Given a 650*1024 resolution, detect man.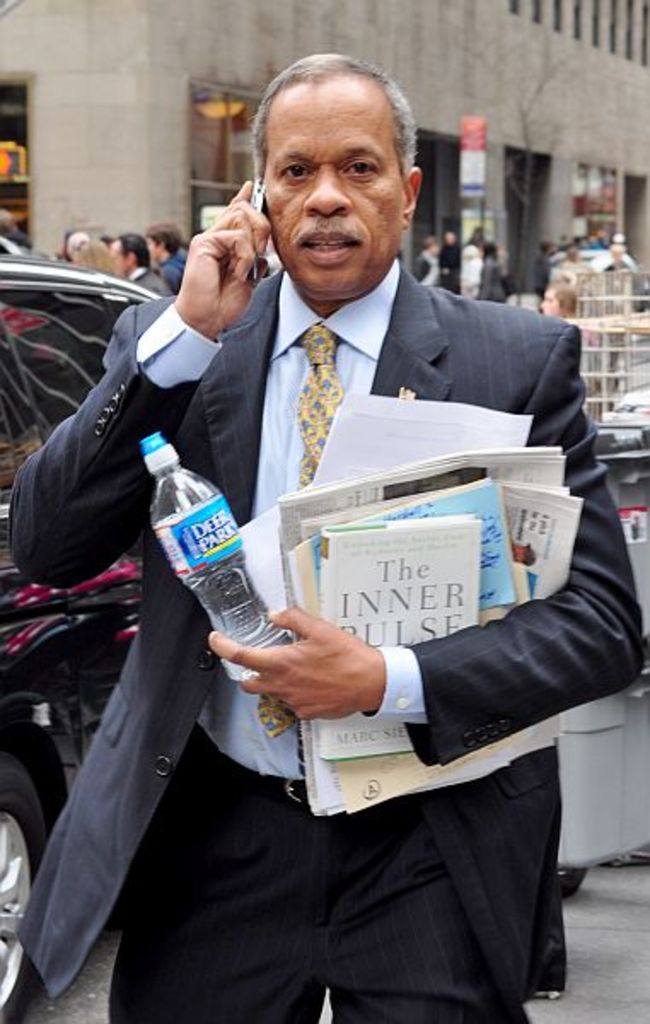
150,218,183,271.
